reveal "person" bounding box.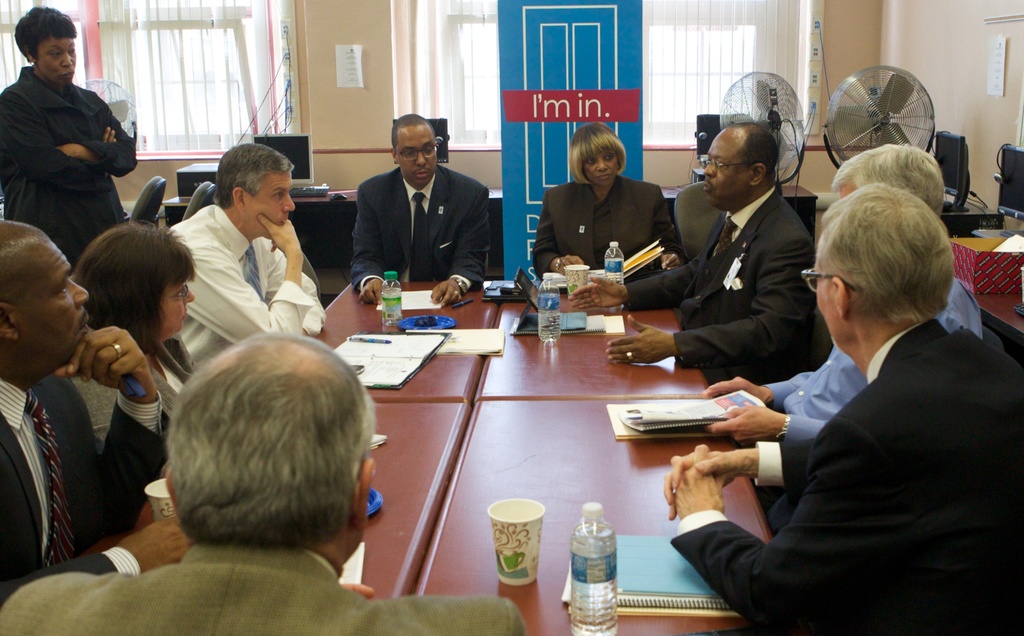
Revealed: [left=340, top=112, right=492, bottom=306].
